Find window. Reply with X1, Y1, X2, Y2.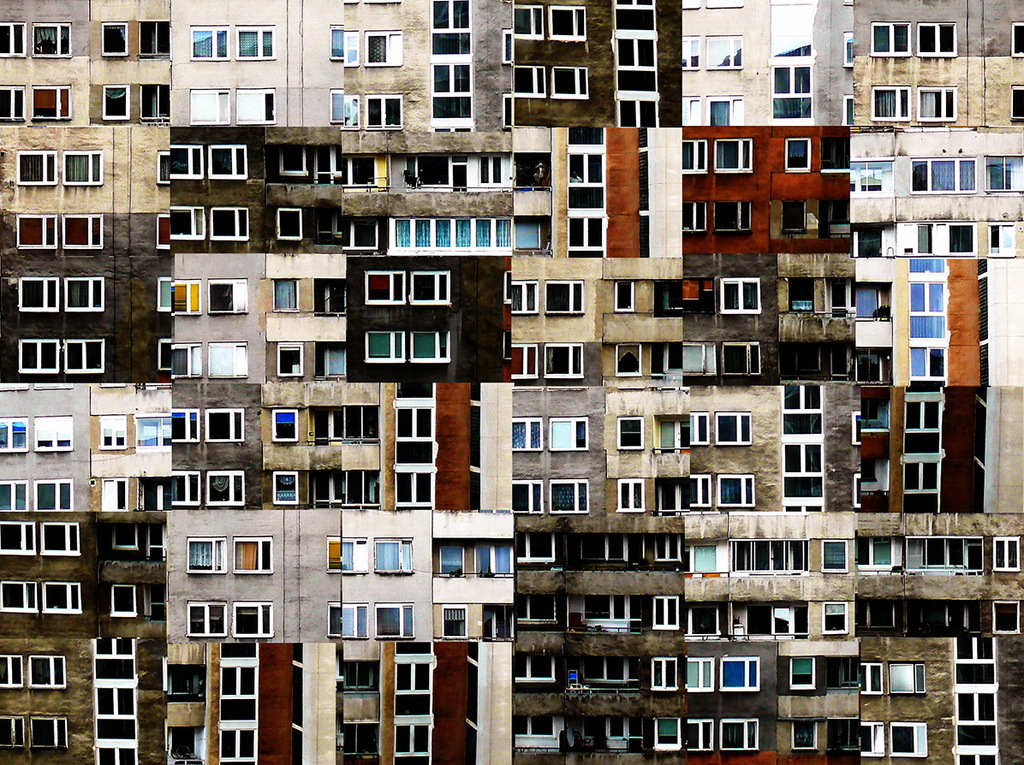
313, 278, 350, 314.
